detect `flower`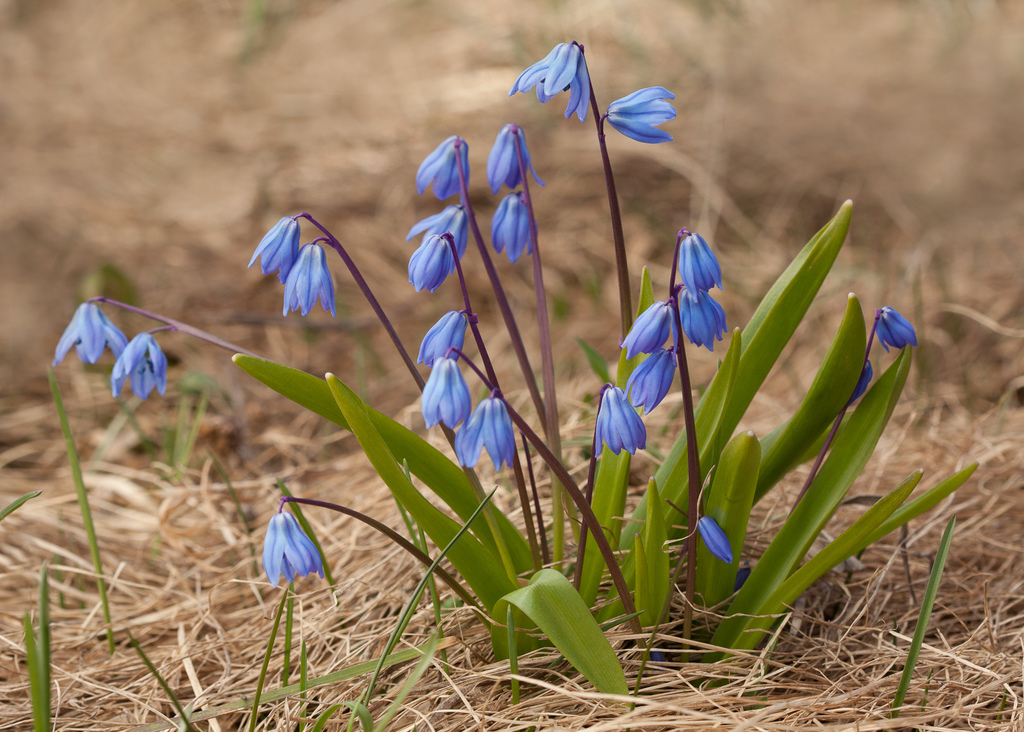
<region>881, 307, 925, 350</region>
